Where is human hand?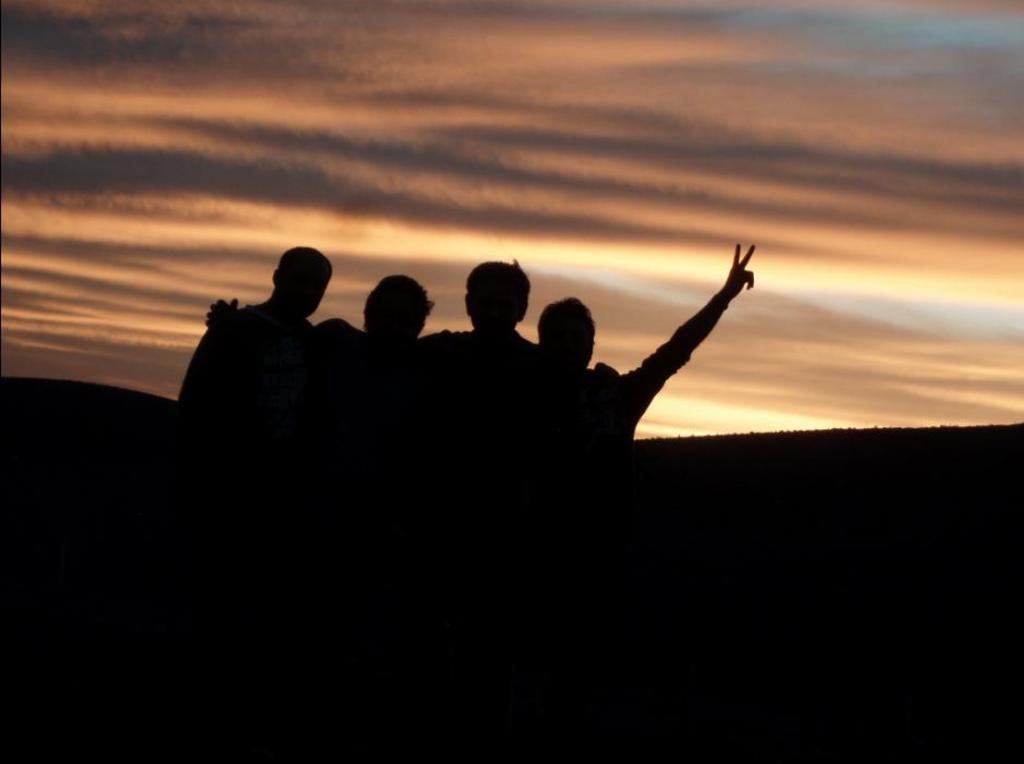
694,237,780,316.
